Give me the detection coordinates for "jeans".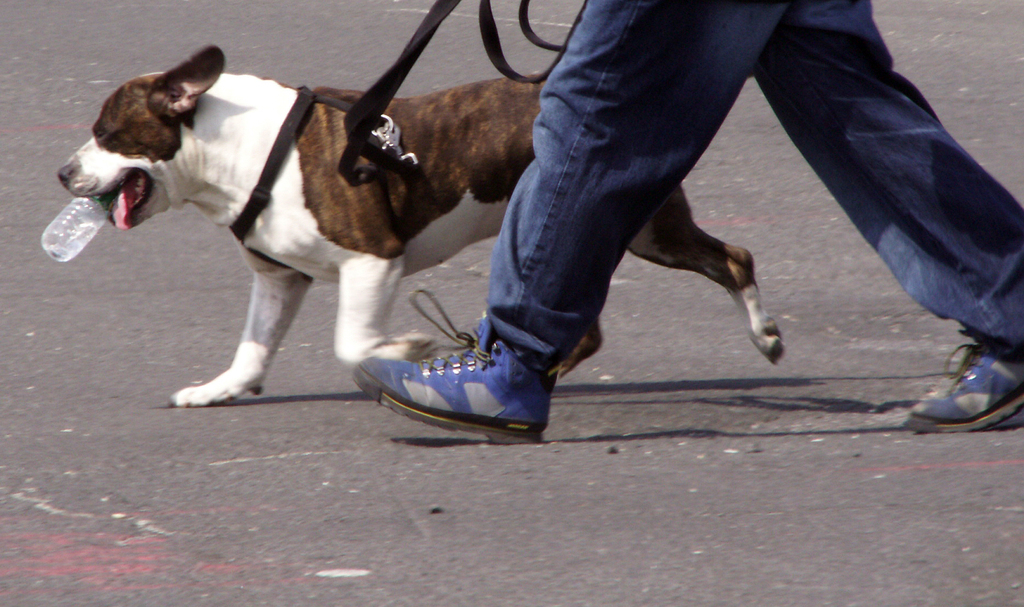
select_region(480, 0, 1023, 375).
